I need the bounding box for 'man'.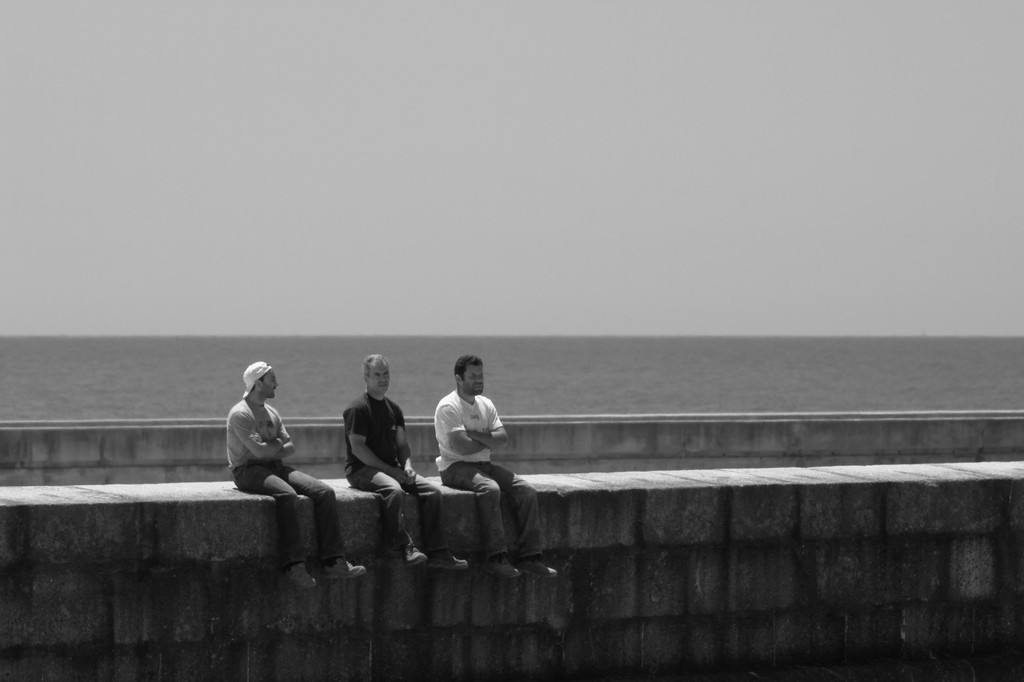
Here it is: [left=224, top=361, right=366, bottom=590].
